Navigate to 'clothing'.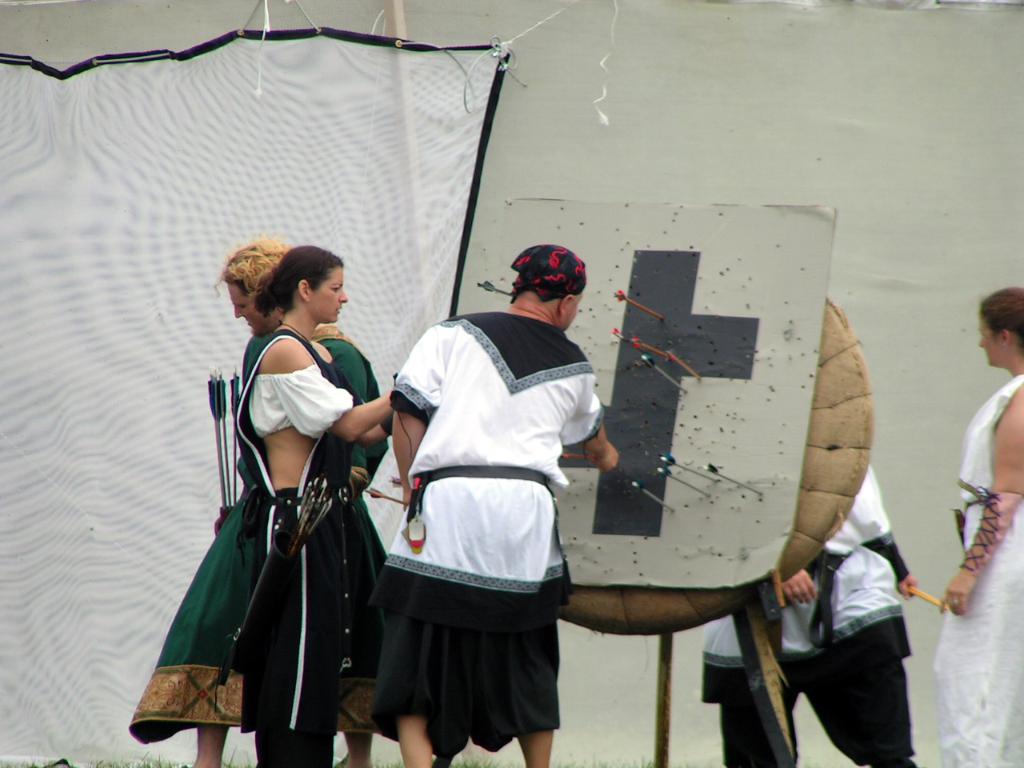
Navigation target: [left=129, top=330, right=386, bottom=734].
